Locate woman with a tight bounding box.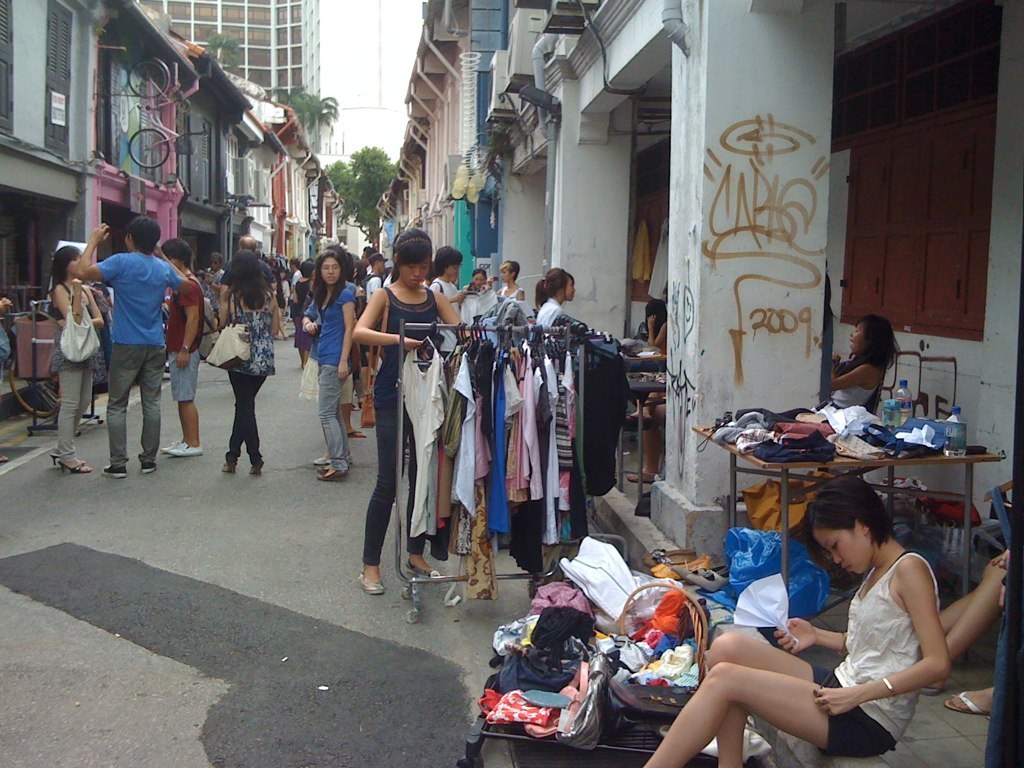
{"left": 532, "top": 266, "right": 576, "bottom": 328}.
